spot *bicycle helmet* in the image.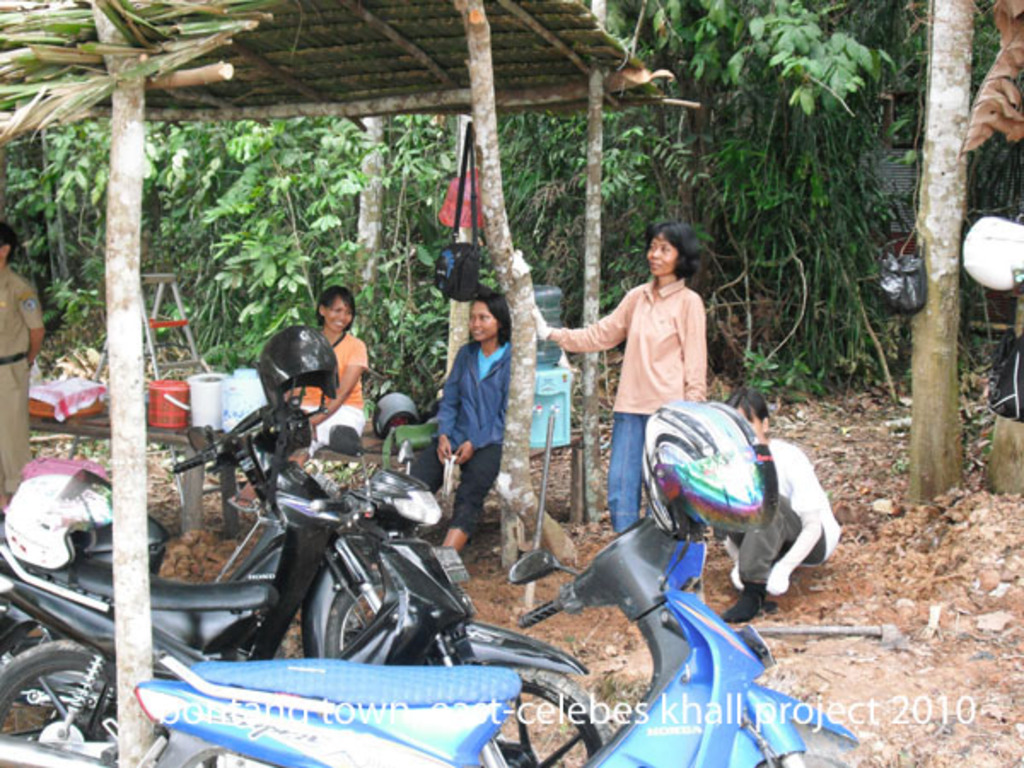
*bicycle helmet* found at 642 403 778 532.
